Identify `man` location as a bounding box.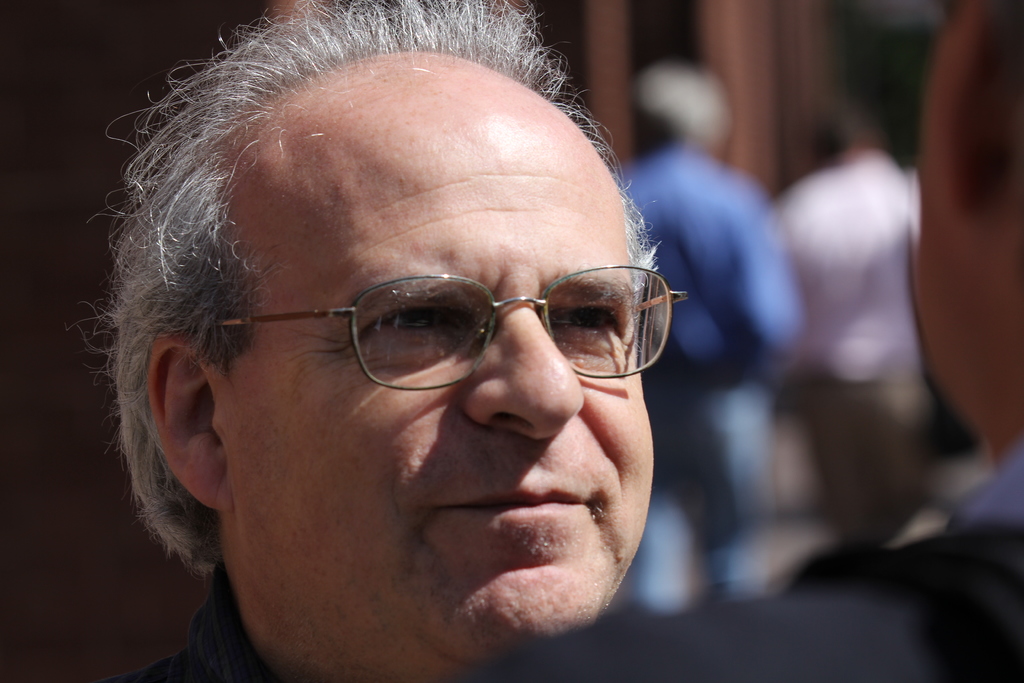
49, 37, 787, 679.
